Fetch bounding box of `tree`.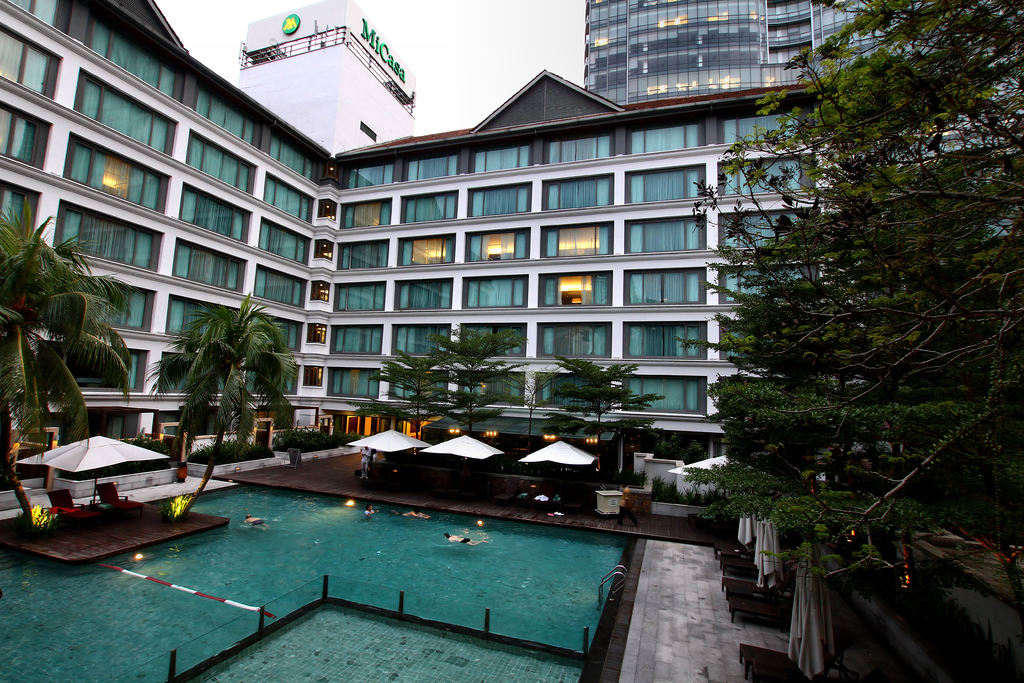
Bbox: [left=431, top=320, right=532, bottom=440].
